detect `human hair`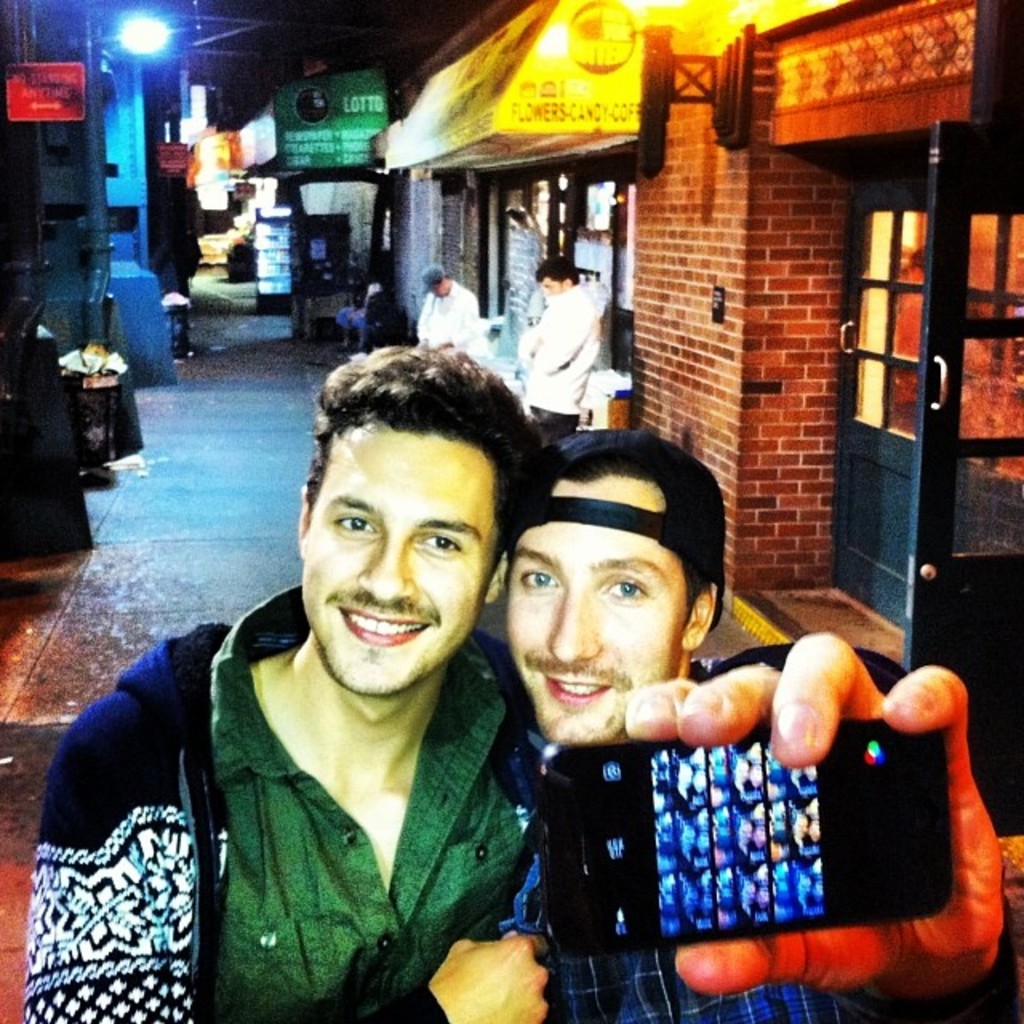
(302,334,541,549)
